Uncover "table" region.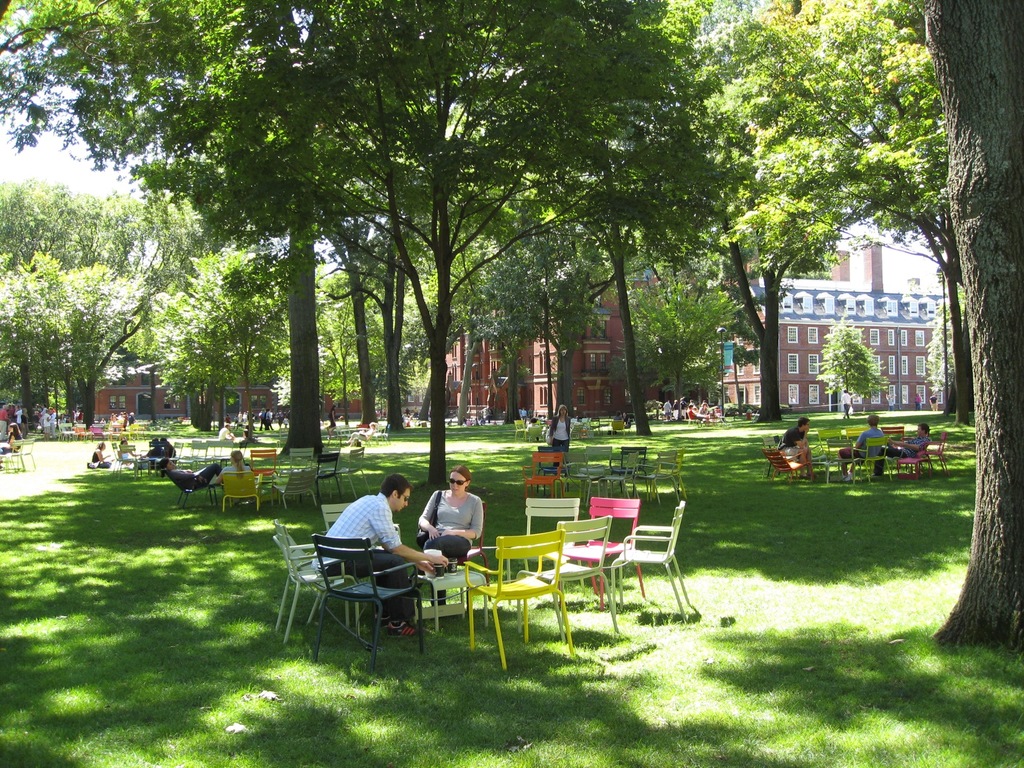
Uncovered: (x1=579, y1=467, x2=603, y2=495).
